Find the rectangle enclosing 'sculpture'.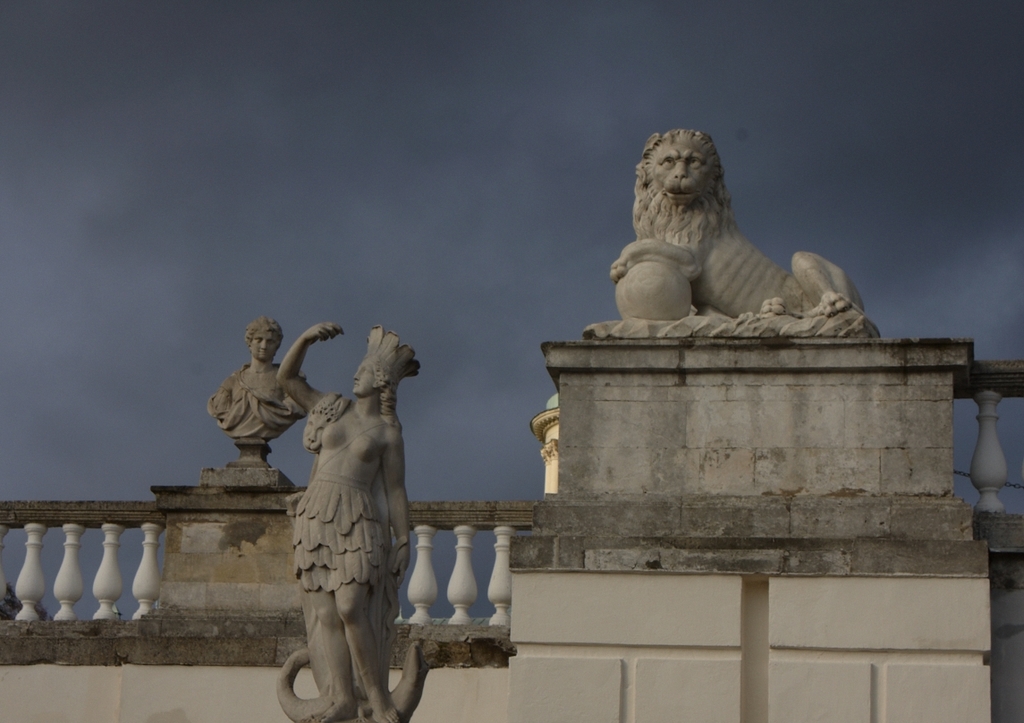
{"x1": 205, "y1": 318, "x2": 302, "y2": 465}.
